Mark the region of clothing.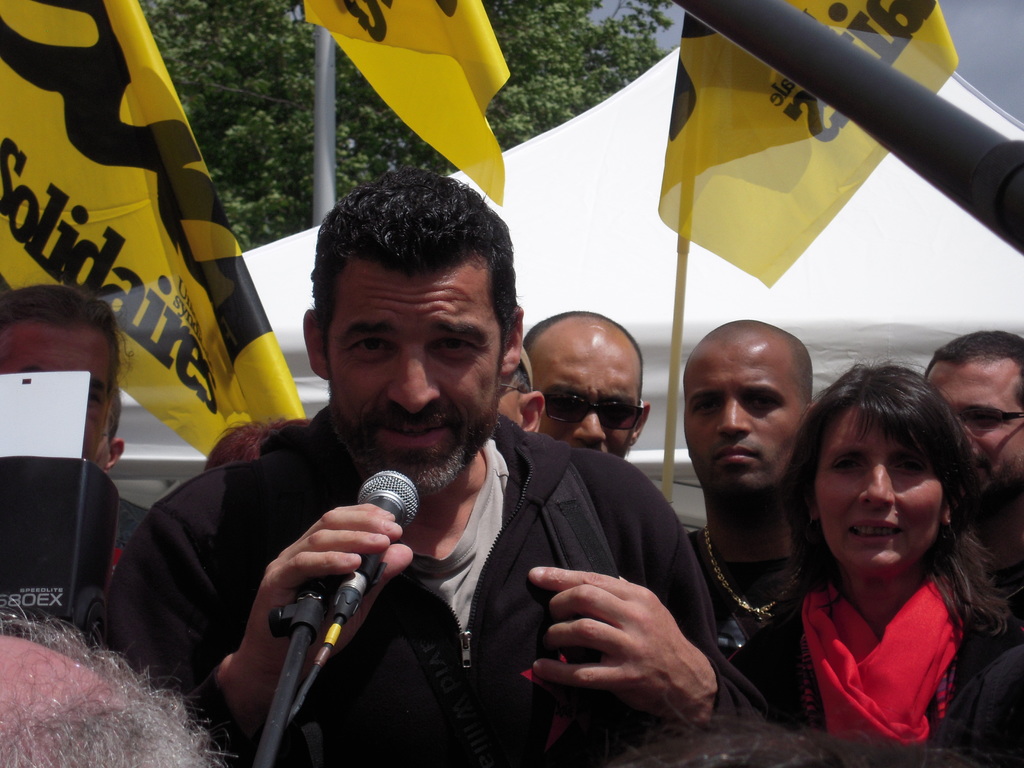
Region: bbox=[108, 407, 770, 767].
